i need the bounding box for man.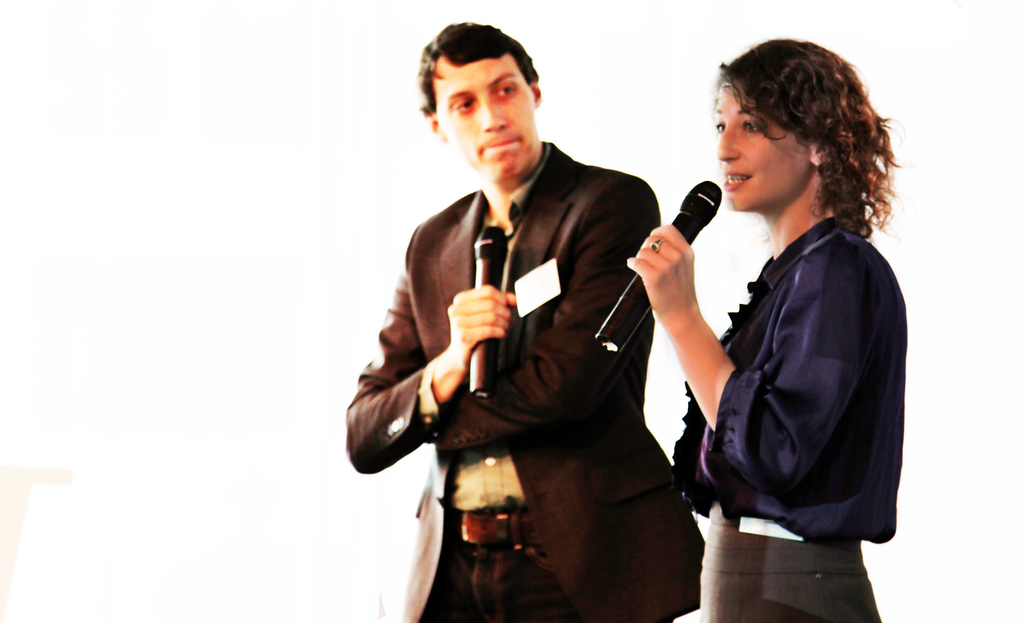
Here it is: 350/35/707/605.
